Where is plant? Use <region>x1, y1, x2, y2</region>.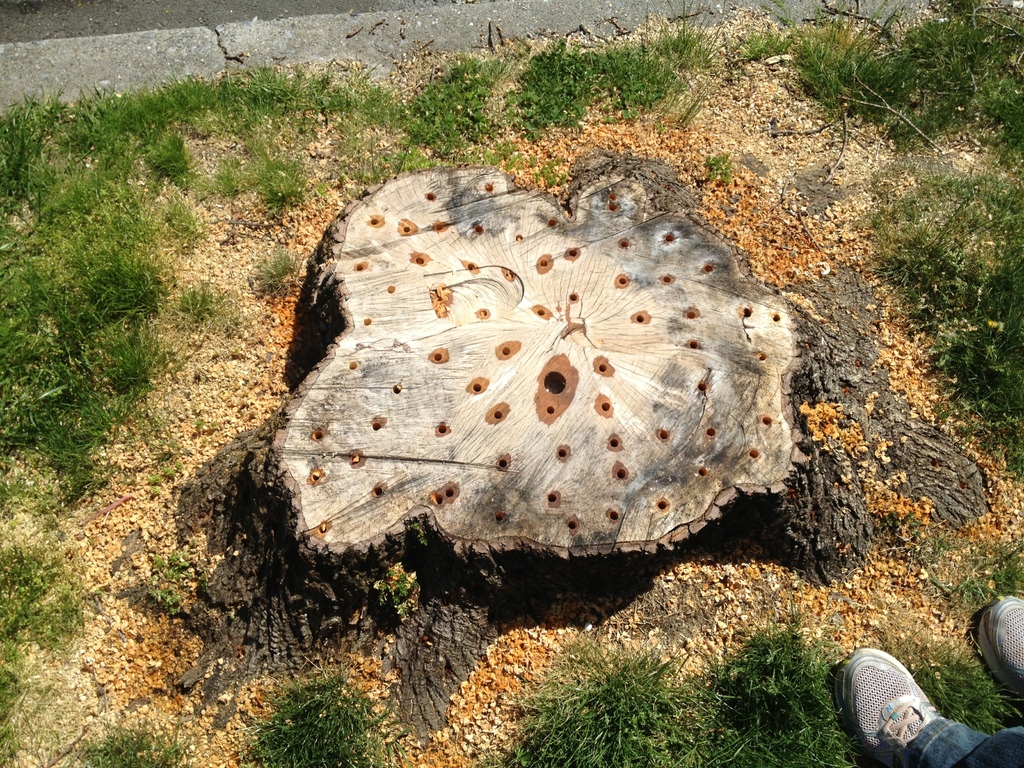
<region>374, 563, 423, 618</region>.
